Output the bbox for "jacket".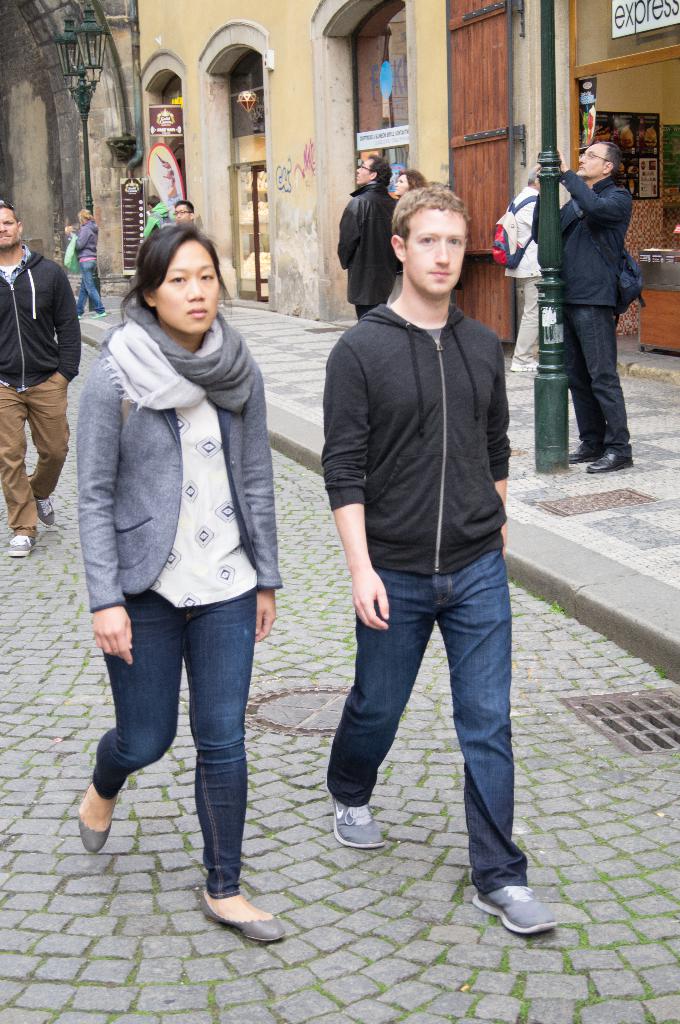
(548, 169, 634, 307).
